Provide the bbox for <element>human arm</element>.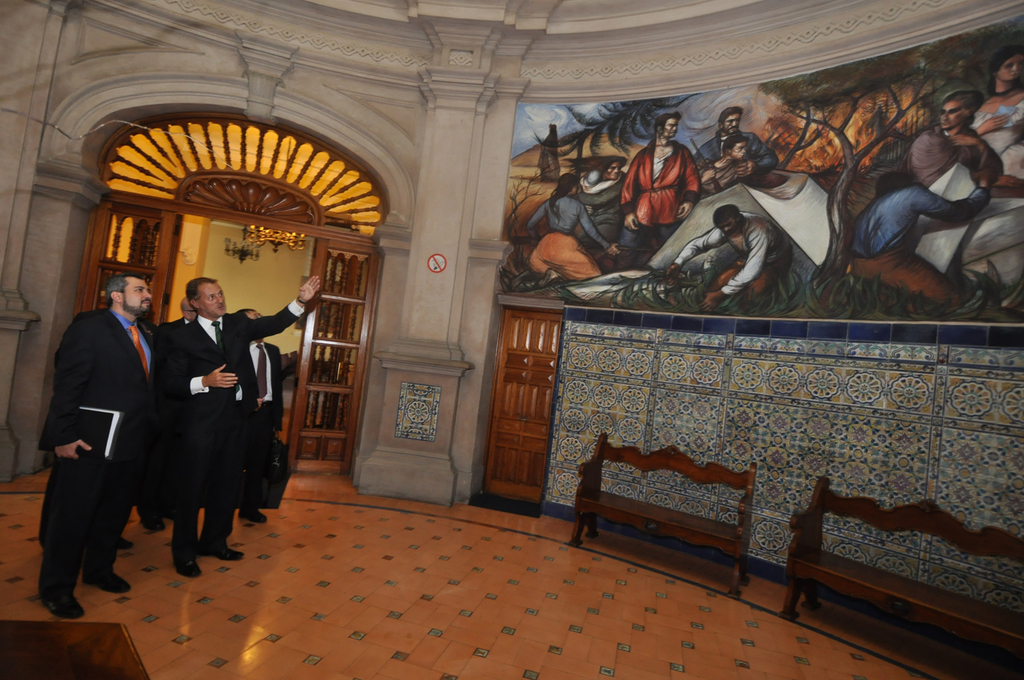
581:201:621:257.
